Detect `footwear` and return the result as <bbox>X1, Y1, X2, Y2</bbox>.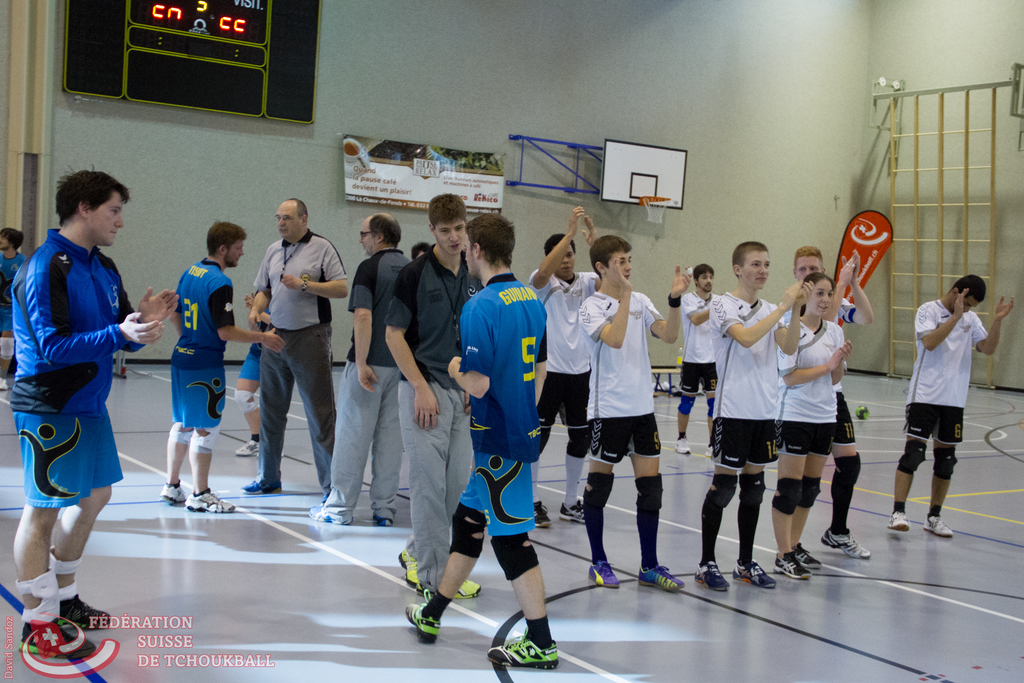
<bbox>377, 516, 402, 528</bbox>.
